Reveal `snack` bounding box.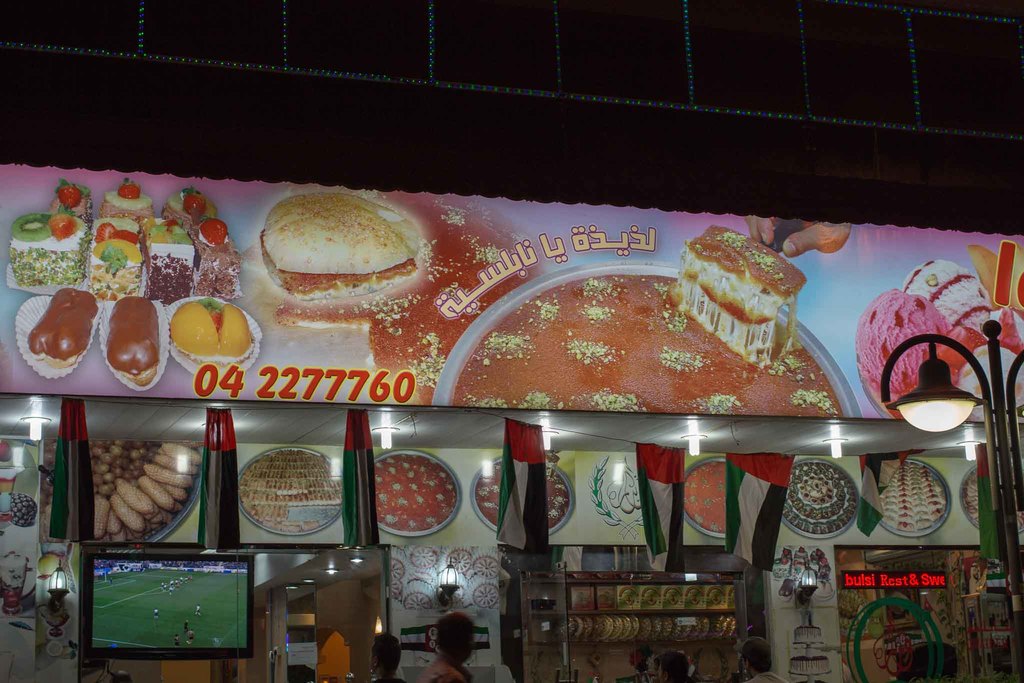
Revealed: left=257, top=190, right=426, bottom=302.
